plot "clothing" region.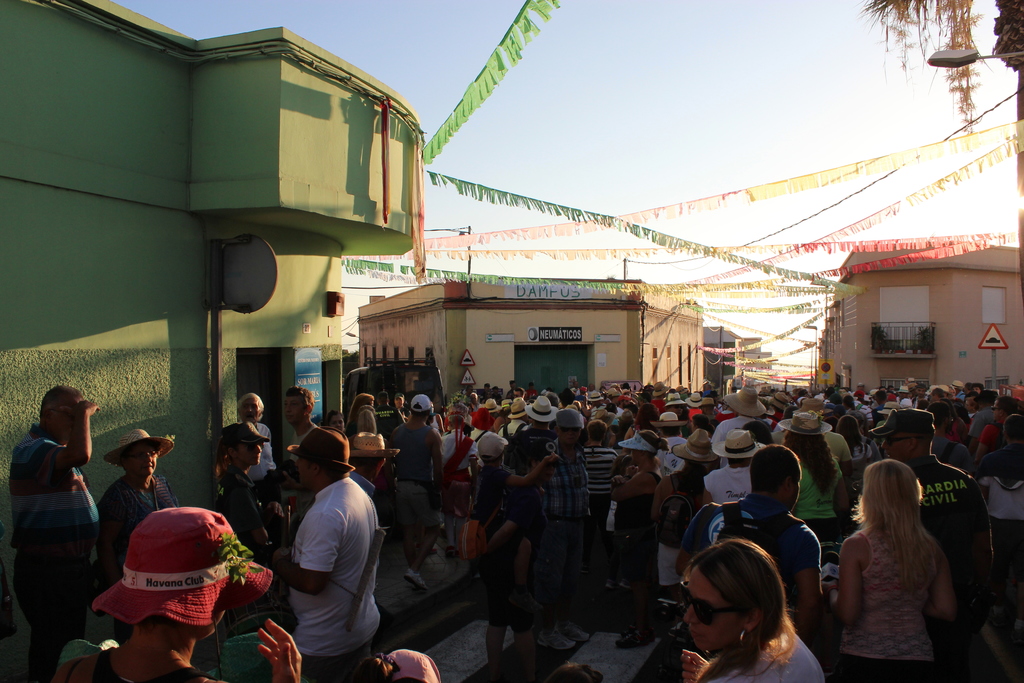
Plotted at BBox(97, 457, 191, 580).
